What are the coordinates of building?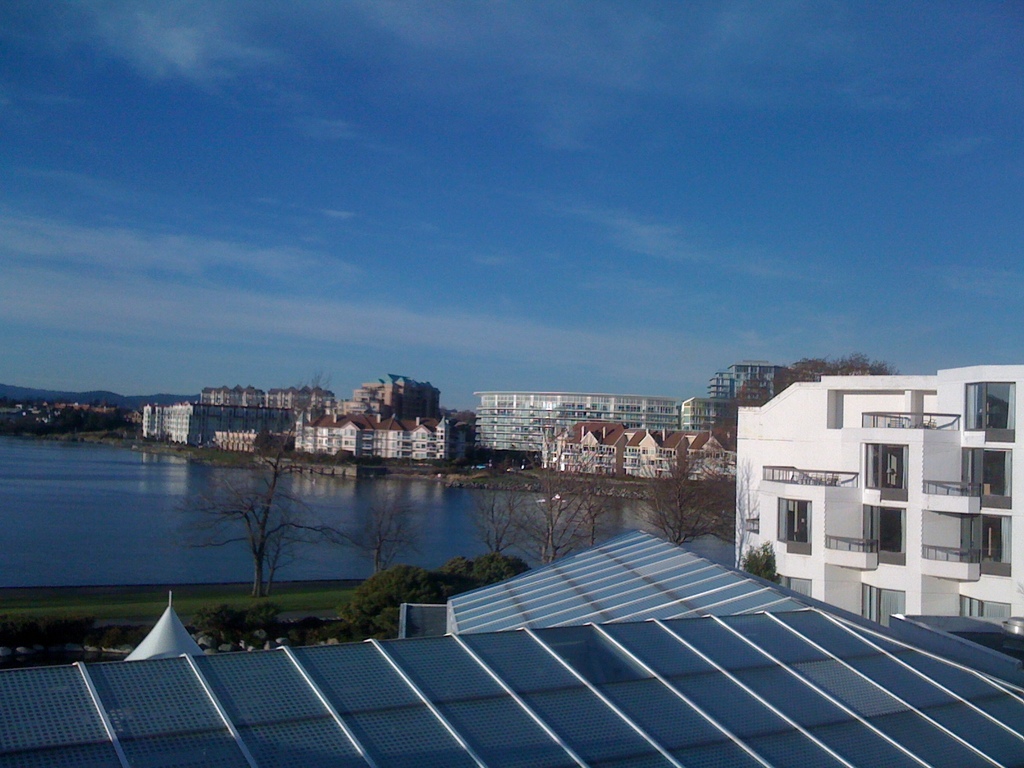
region(288, 406, 477, 465).
